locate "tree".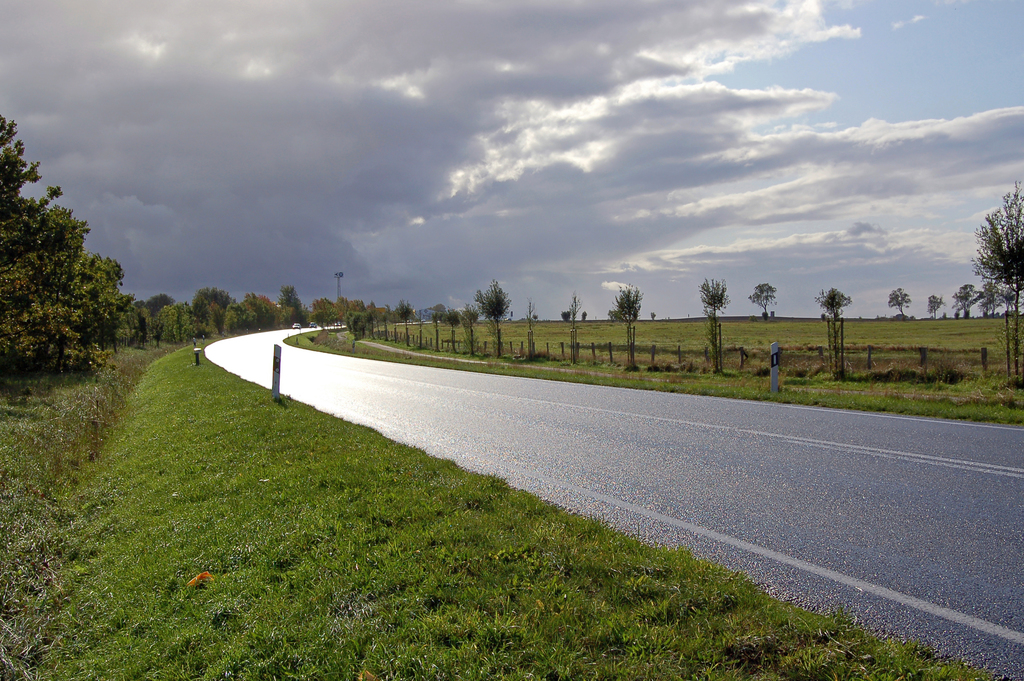
Bounding box: detection(927, 296, 947, 318).
